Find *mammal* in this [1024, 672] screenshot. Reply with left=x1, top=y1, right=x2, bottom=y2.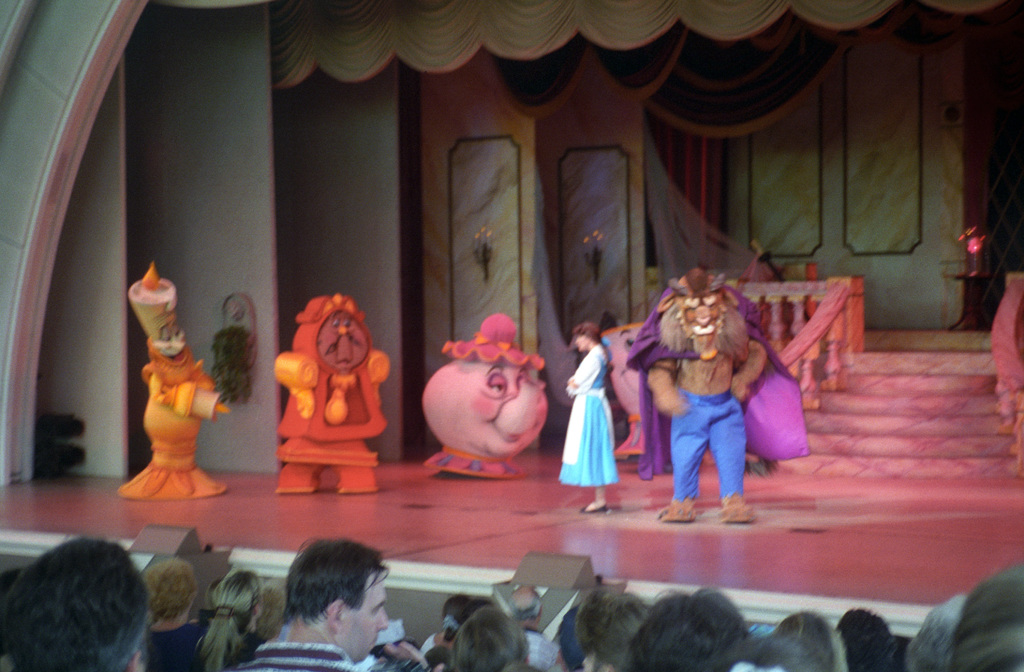
left=559, top=320, right=619, bottom=513.
